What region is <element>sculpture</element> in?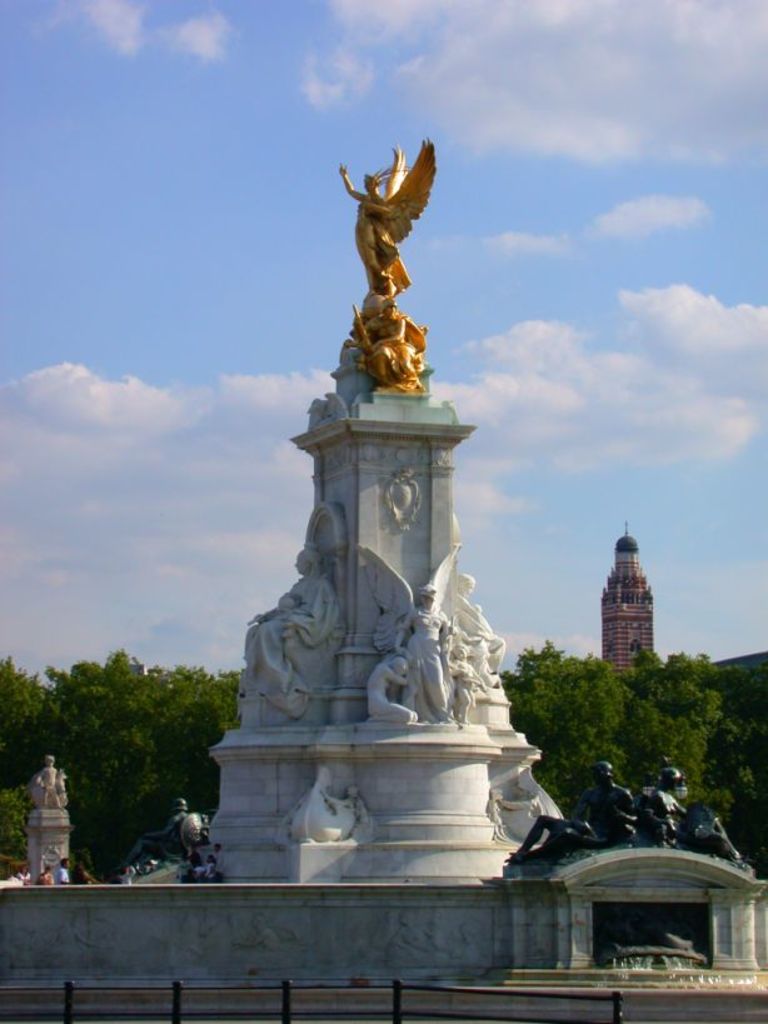
[x1=363, y1=651, x2=413, y2=729].
